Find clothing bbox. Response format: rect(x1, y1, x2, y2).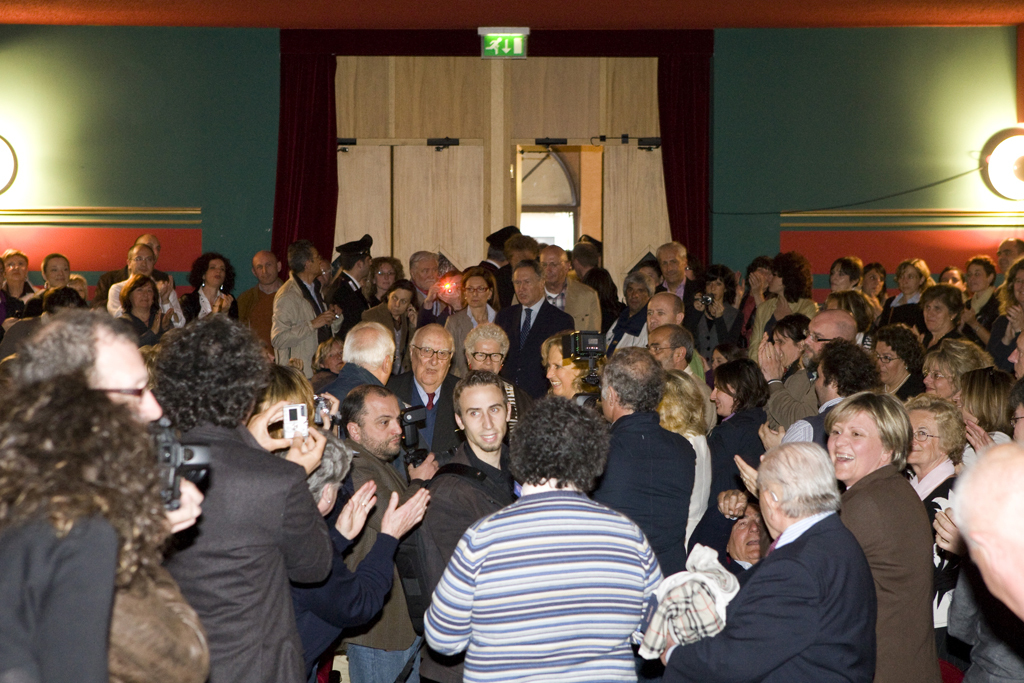
rect(182, 286, 242, 323).
